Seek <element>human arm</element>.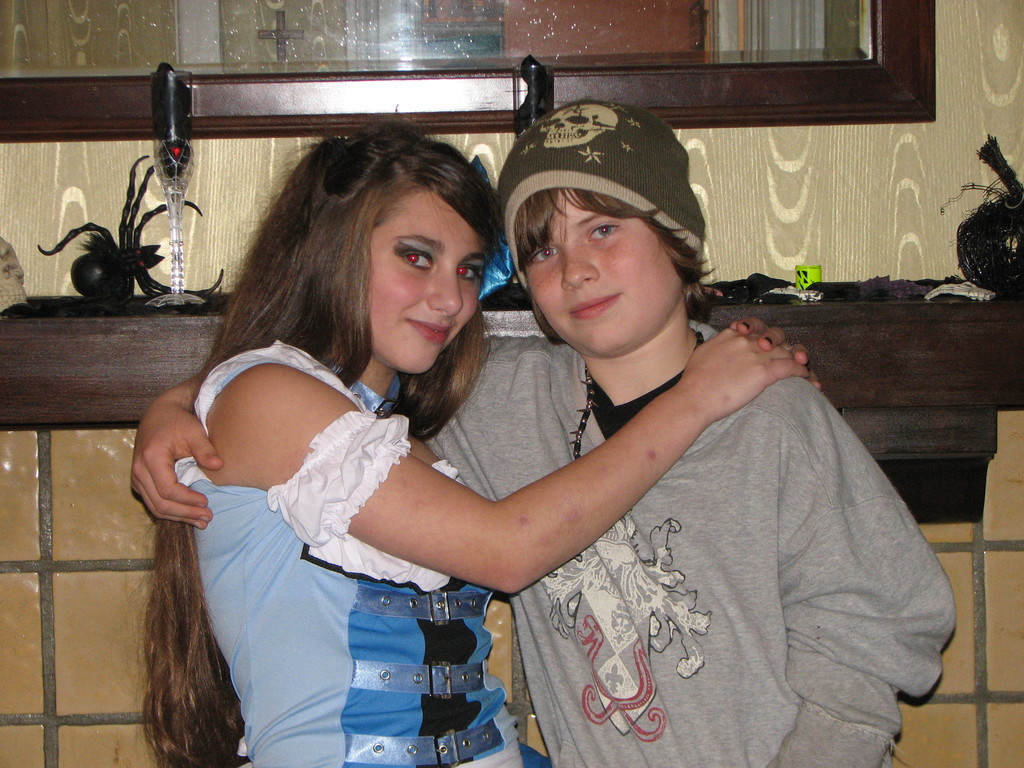
detection(723, 307, 827, 399).
